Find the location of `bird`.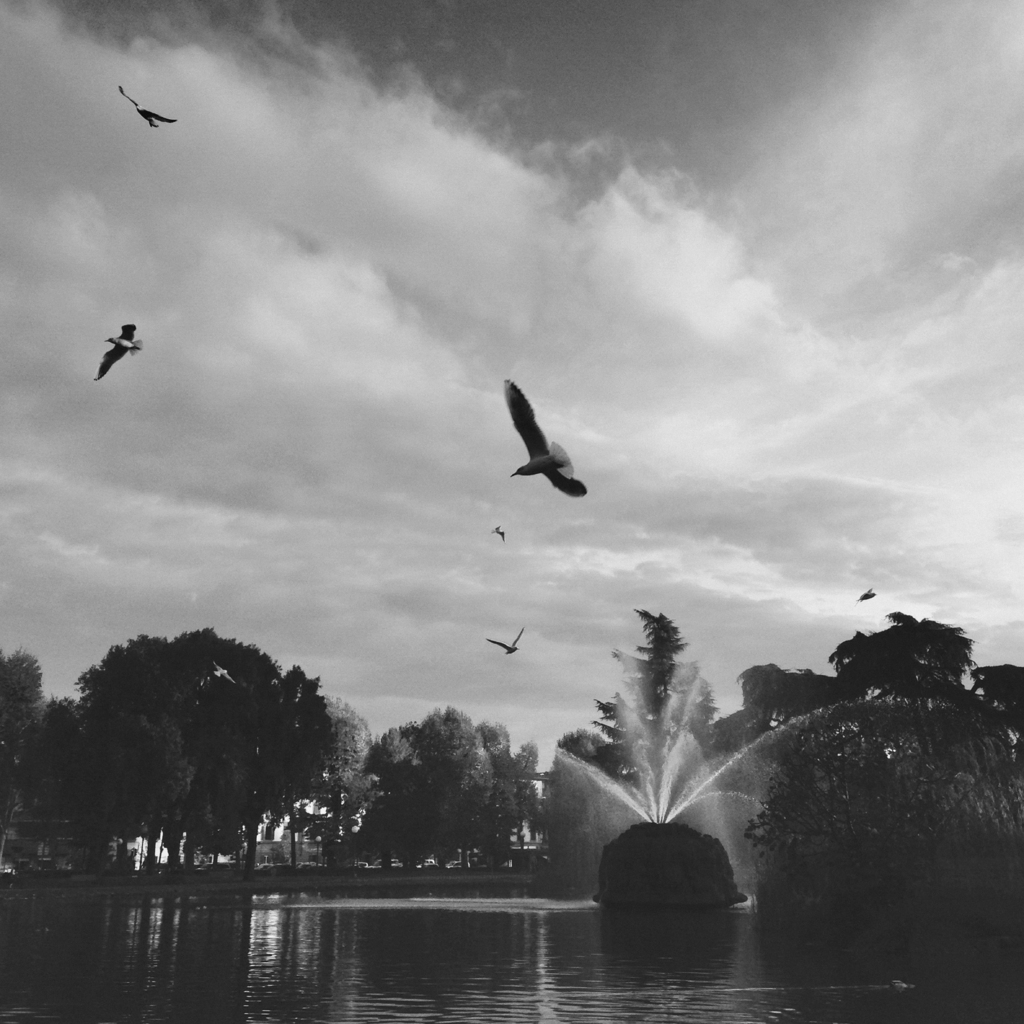
Location: 852:582:880:605.
